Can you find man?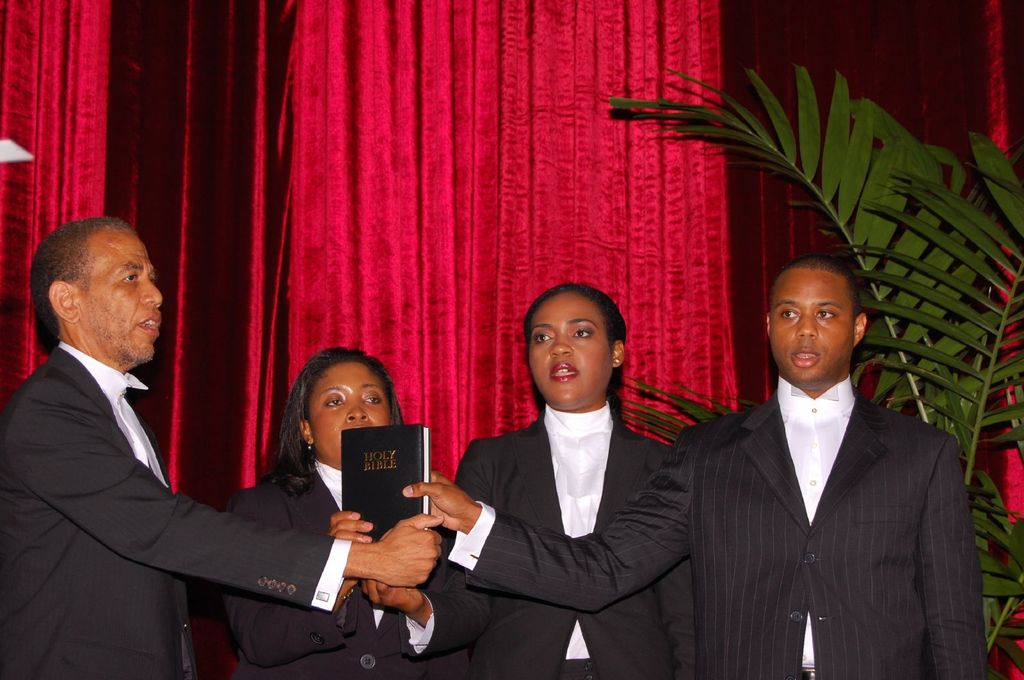
Yes, bounding box: box=[400, 258, 994, 679].
